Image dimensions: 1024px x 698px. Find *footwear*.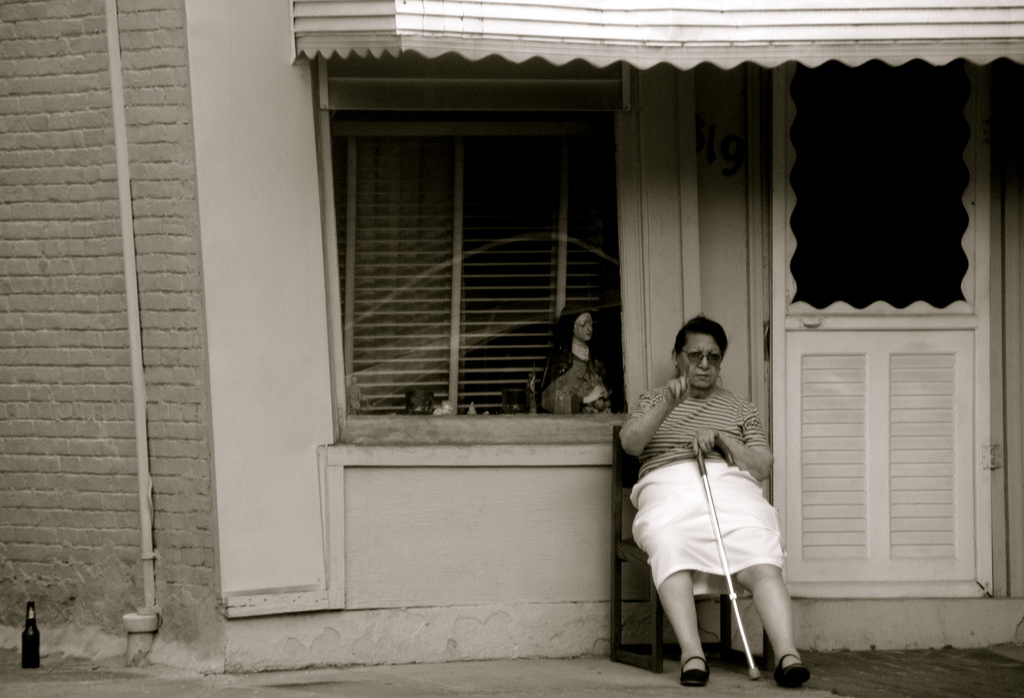
Rect(680, 656, 705, 685).
